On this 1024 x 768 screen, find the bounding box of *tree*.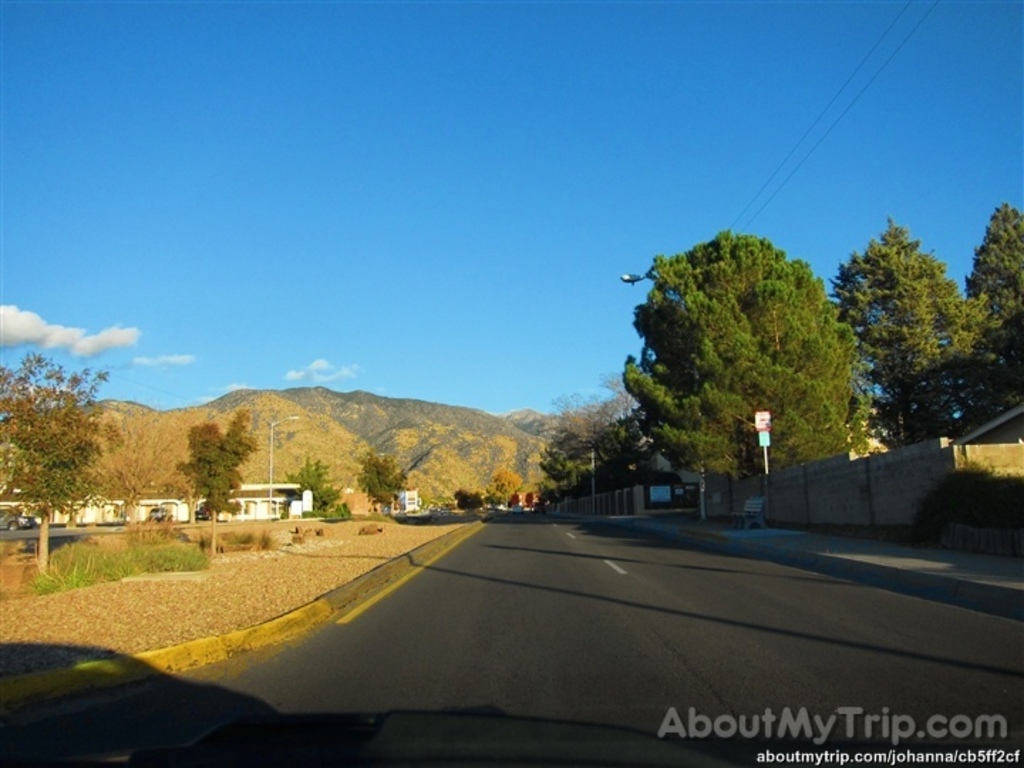
Bounding box: crop(597, 417, 629, 488).
